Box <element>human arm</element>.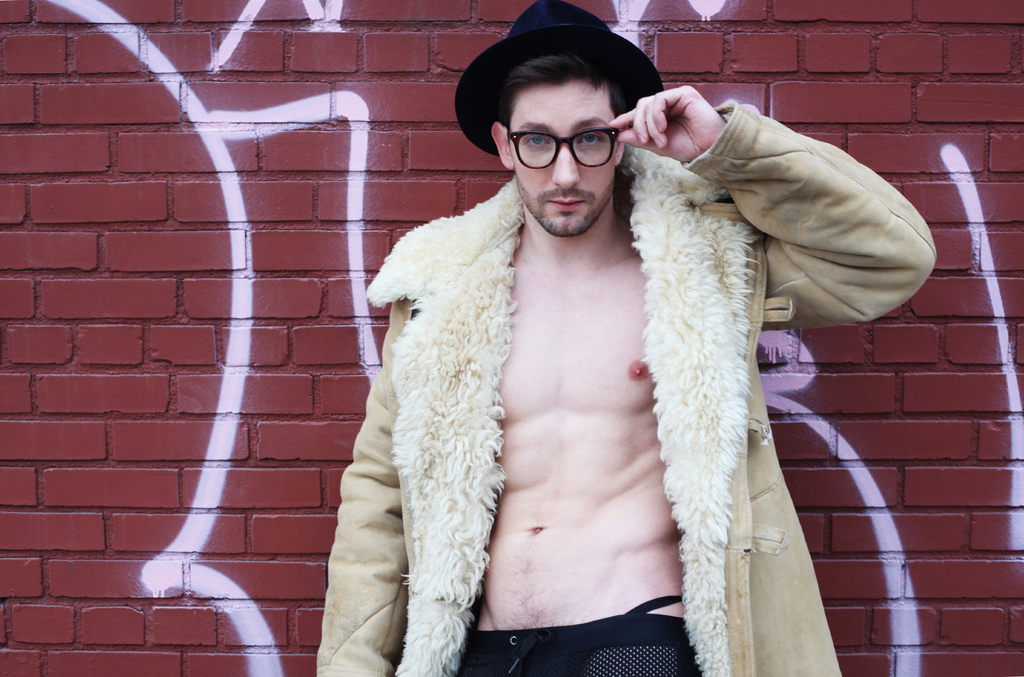
x1=310, y1=302, x2=400, y2=676.
